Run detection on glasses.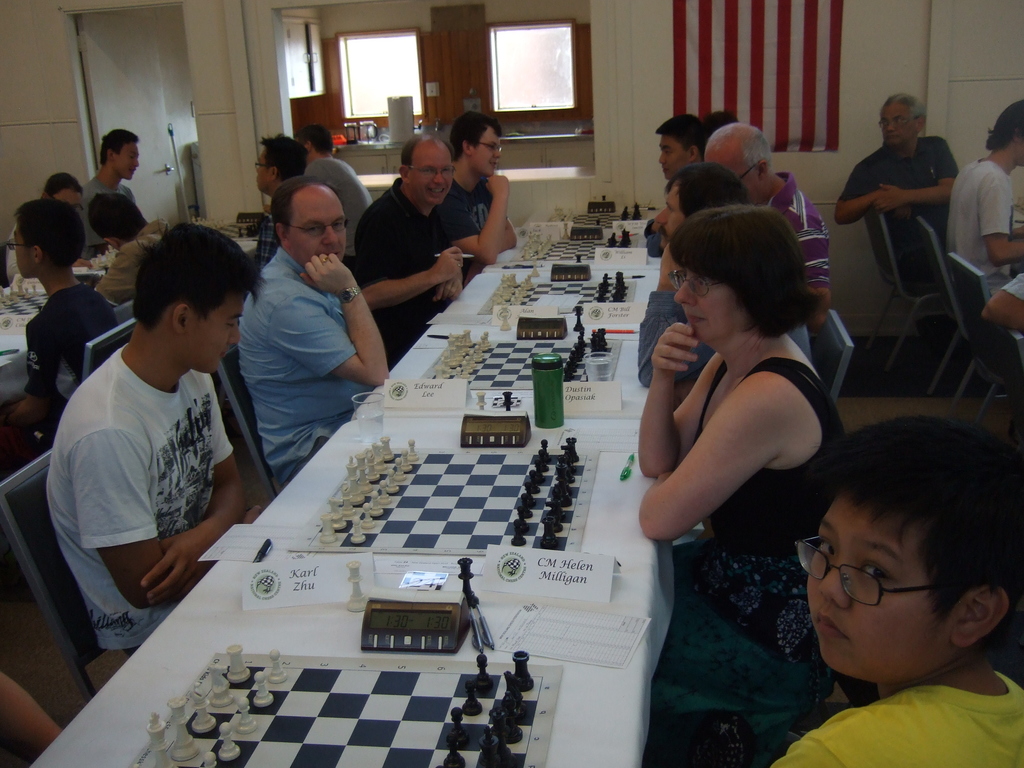
Result: left=6, top=236, right=37, bottom=253.
